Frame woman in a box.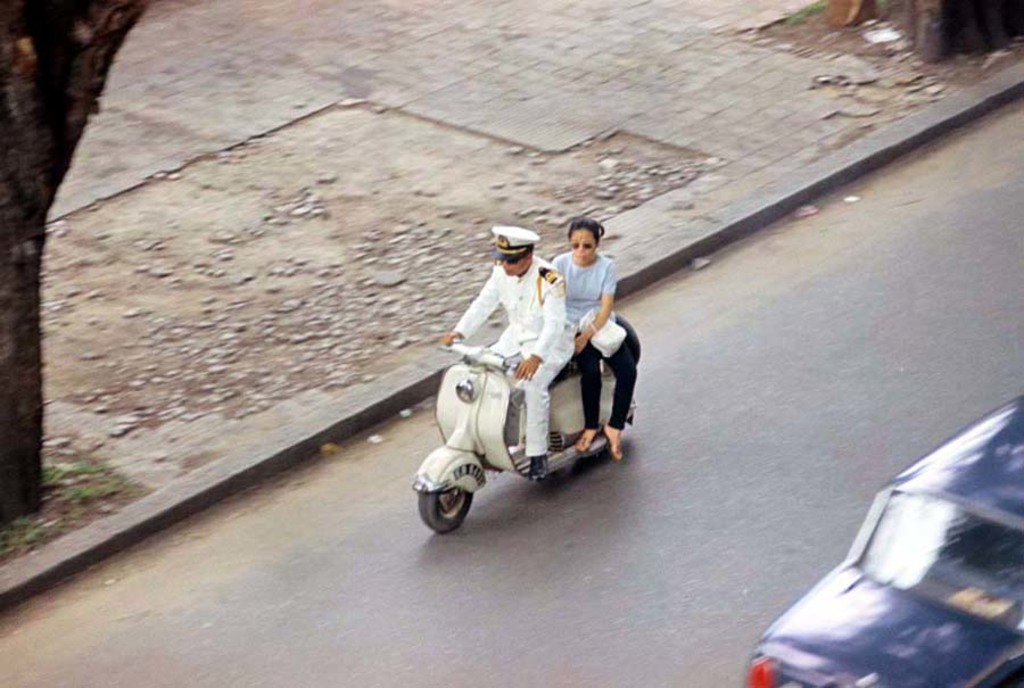
{"x1": 547, "y1": 230, "x2": 636, "y2": 490}.
